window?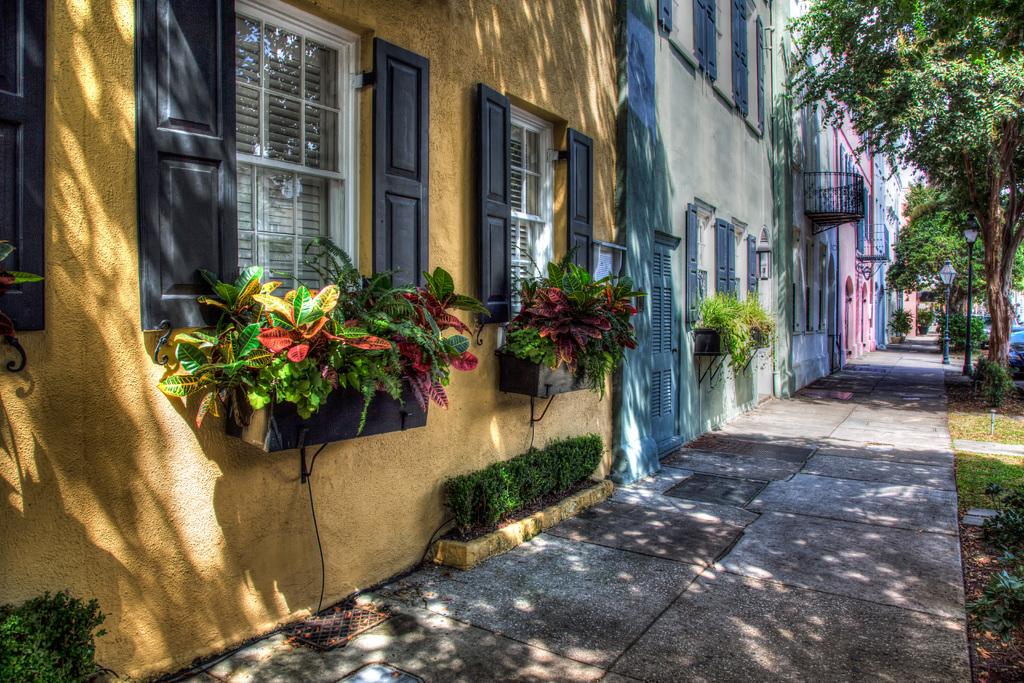
left=692, top=0, right=724, bottom=83
